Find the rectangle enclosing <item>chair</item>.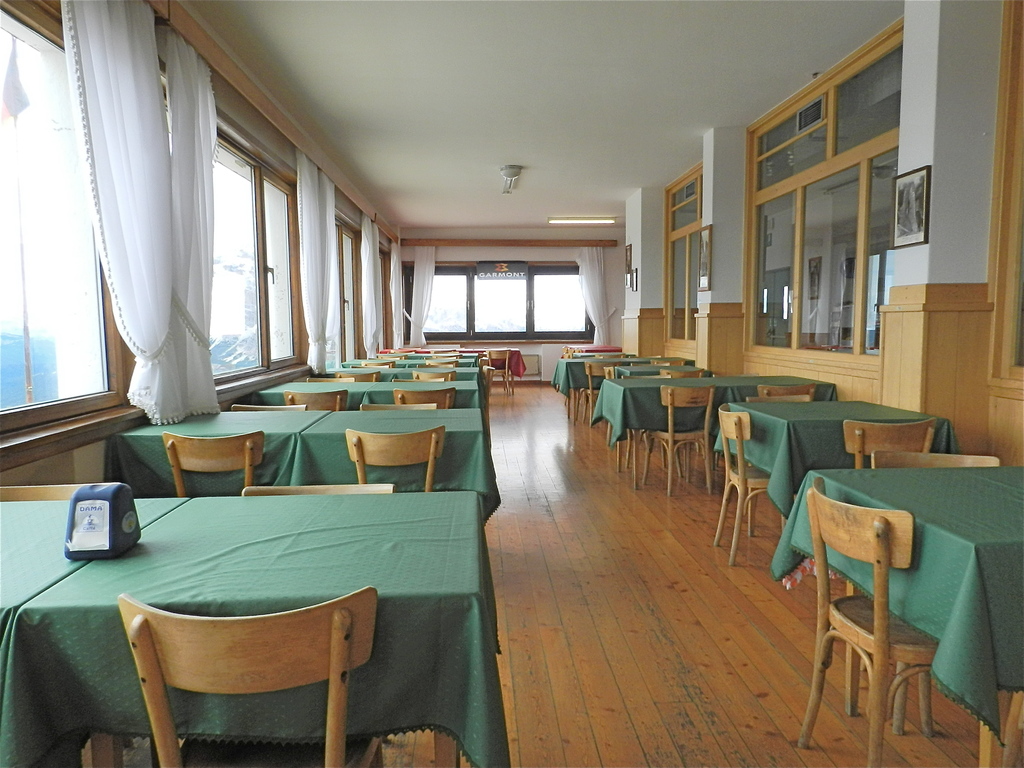
left=868, top=451, right=1004, bottom=737.
